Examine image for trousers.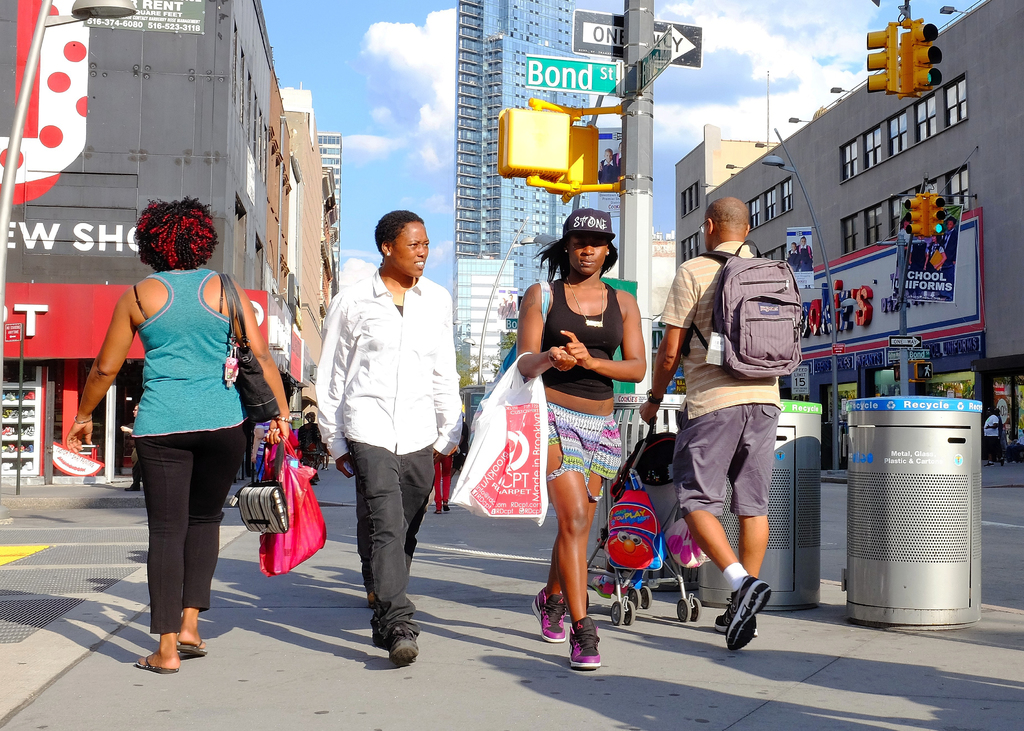
Examination result: {"left": 132, "top": 437, "right": 226, "bottom": 647}.
